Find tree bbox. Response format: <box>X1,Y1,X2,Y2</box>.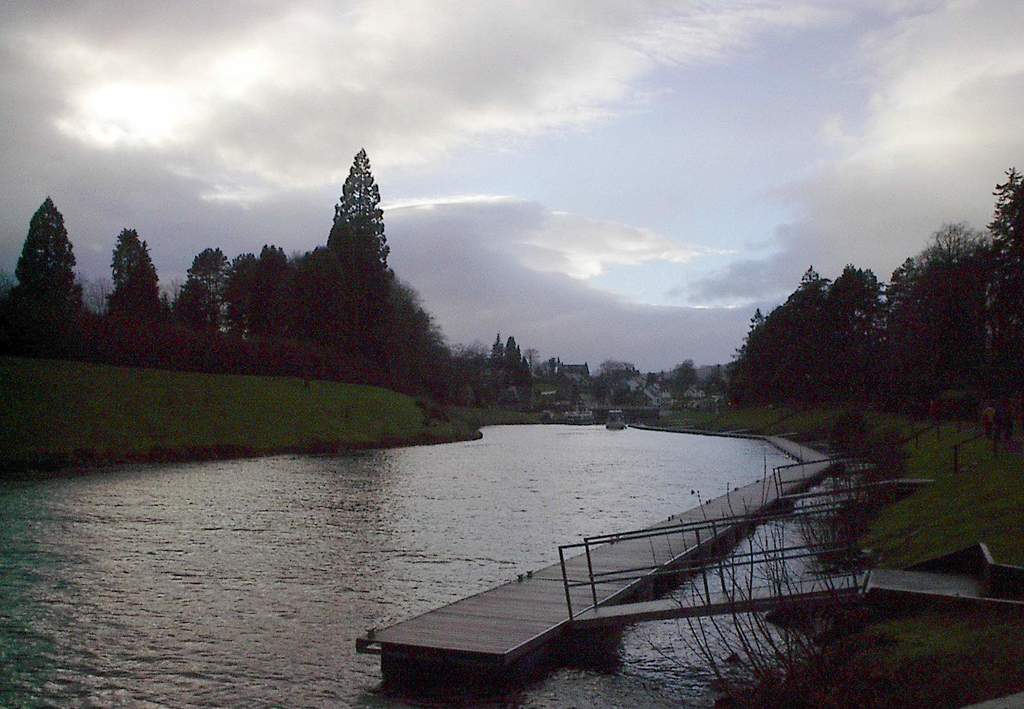
<box>914,225,991,362</box>.
